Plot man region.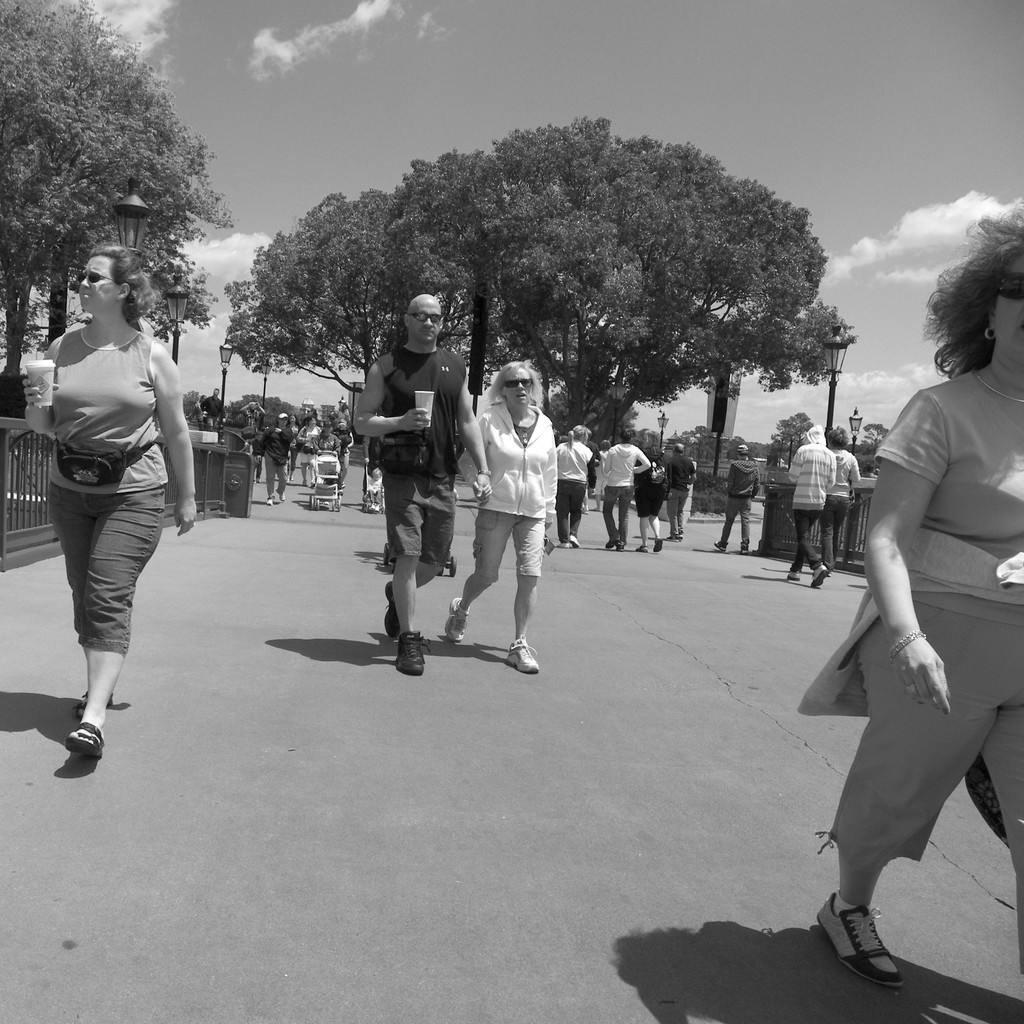
Plotted at l=196, t=386, r=242, b=454.
